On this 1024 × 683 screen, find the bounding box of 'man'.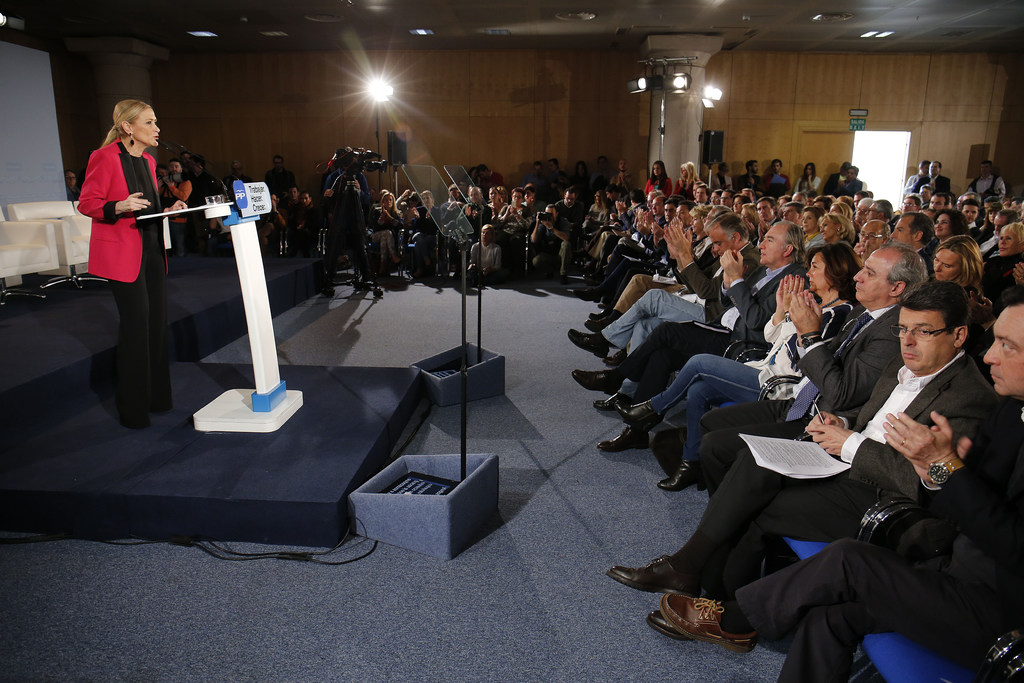
Bounding box: box=[275, 189, 300, 258].
